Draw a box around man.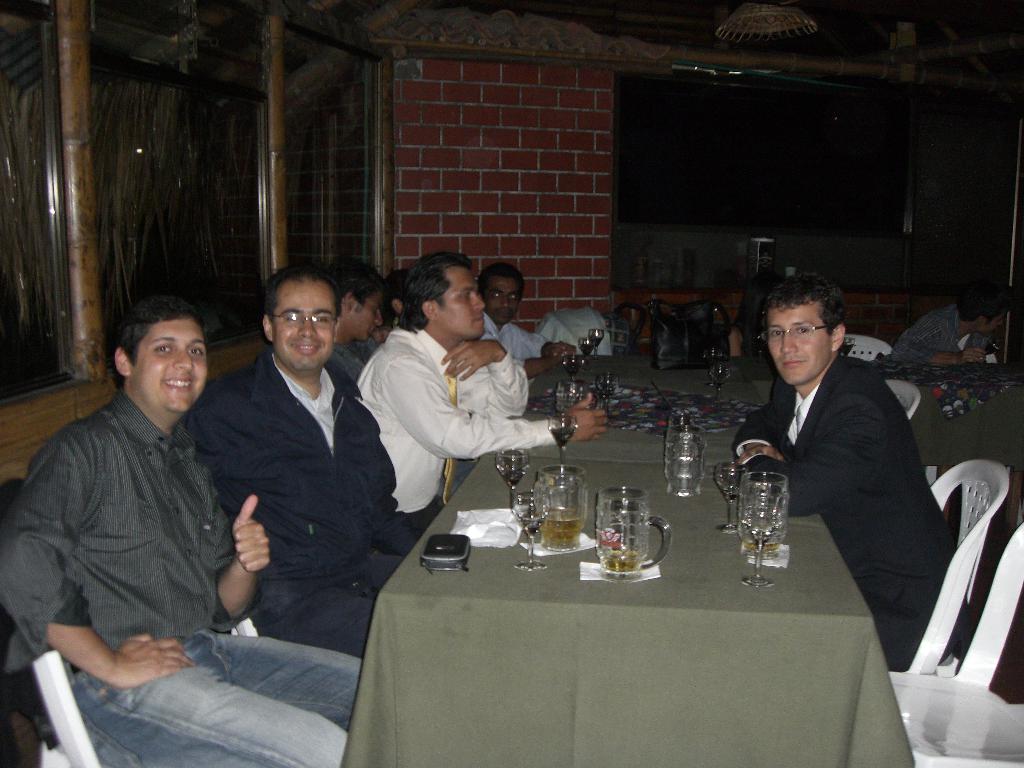
box=[193, 280, 436, 647].
